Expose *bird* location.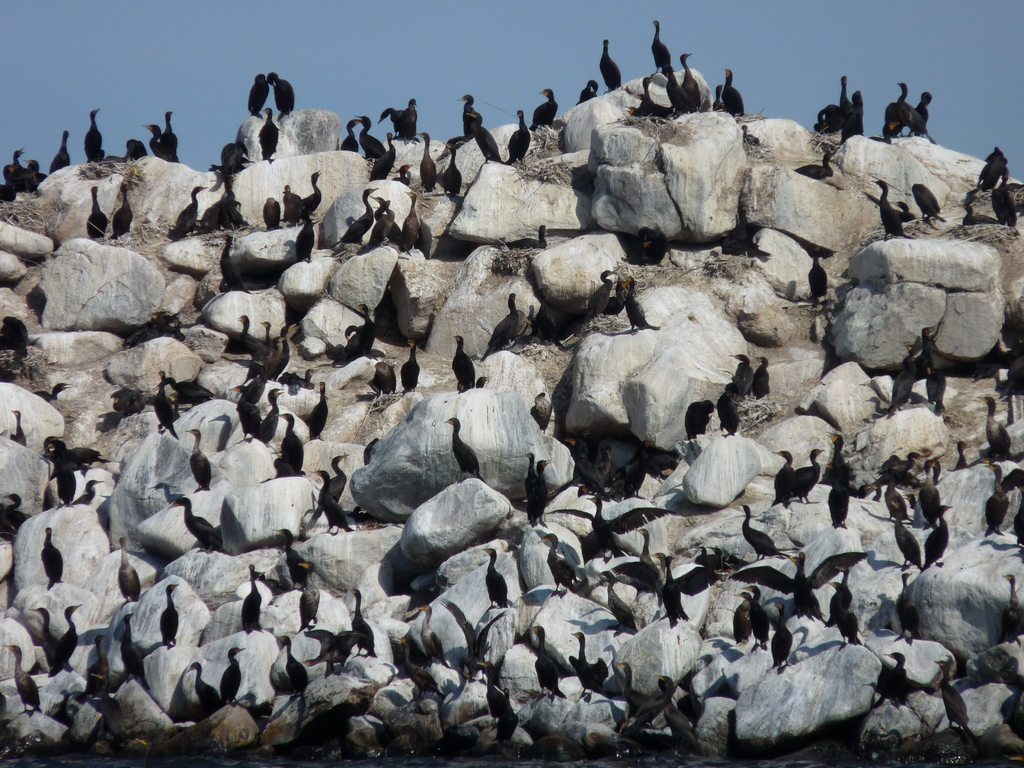
Exposed at locate(313, 625, 367, 677).
